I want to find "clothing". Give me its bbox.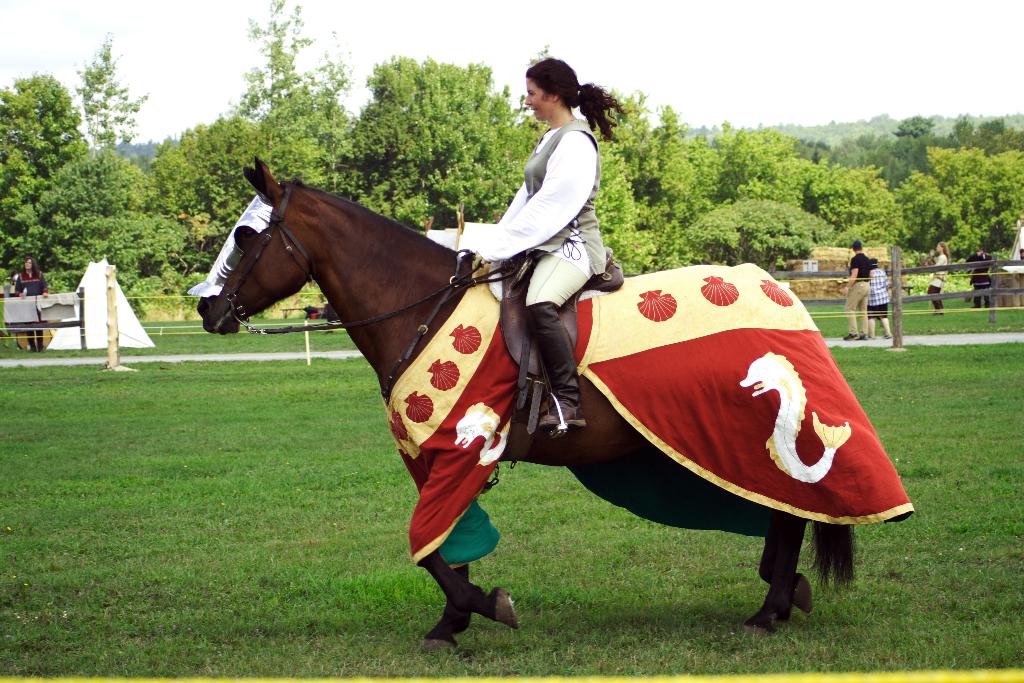
BBox(963, 252, 993, 283).
